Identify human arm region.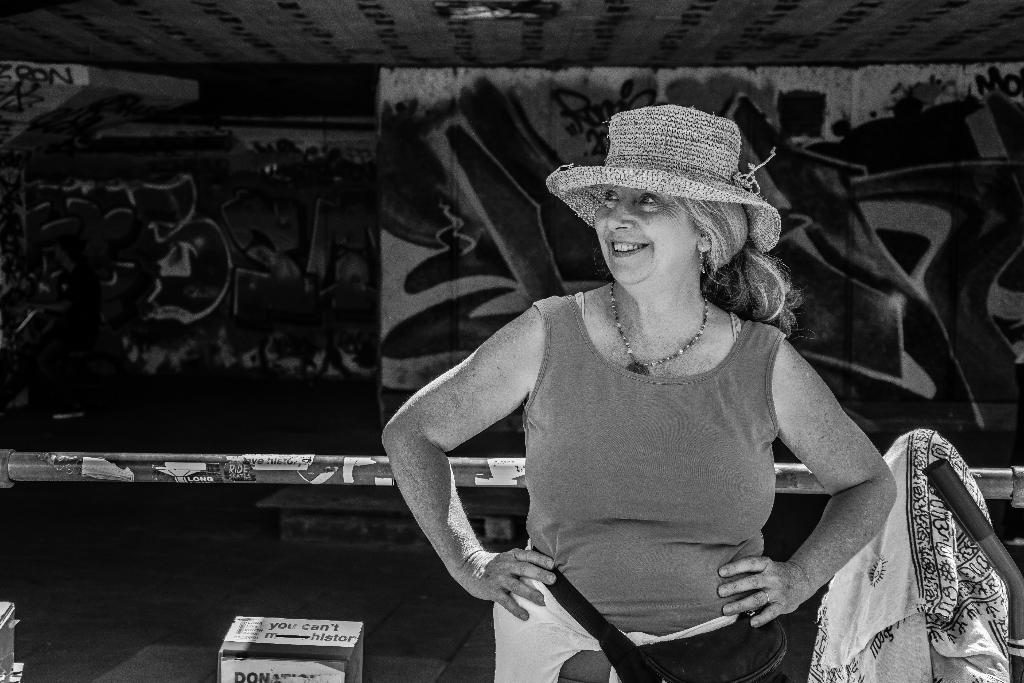
Region: <region>710, 324, 909, 630</region>.
